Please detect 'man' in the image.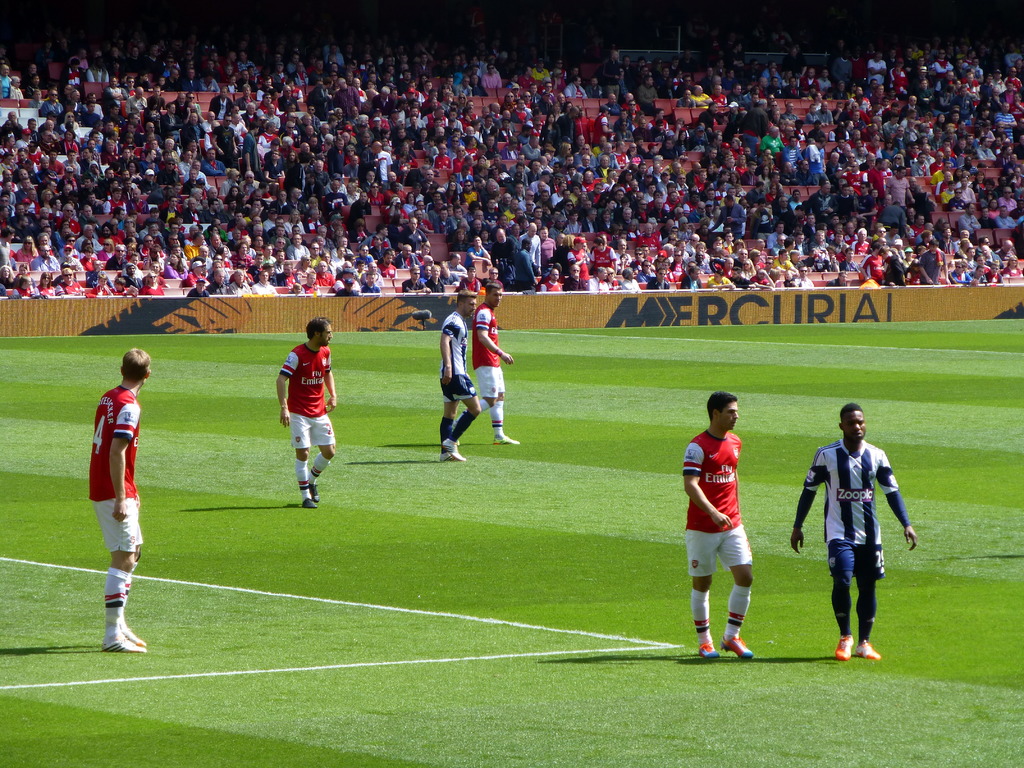
[81, 350, 164, 658].
